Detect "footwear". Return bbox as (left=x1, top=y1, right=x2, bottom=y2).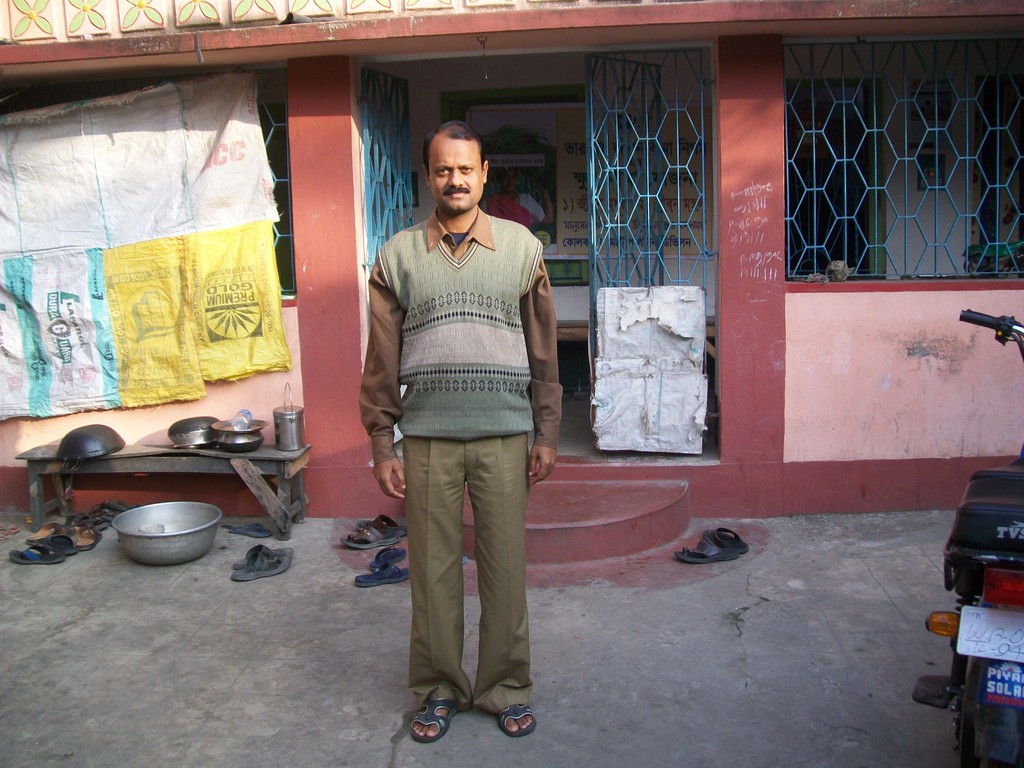
(left=408, top=689, right=460, bottom=748).
